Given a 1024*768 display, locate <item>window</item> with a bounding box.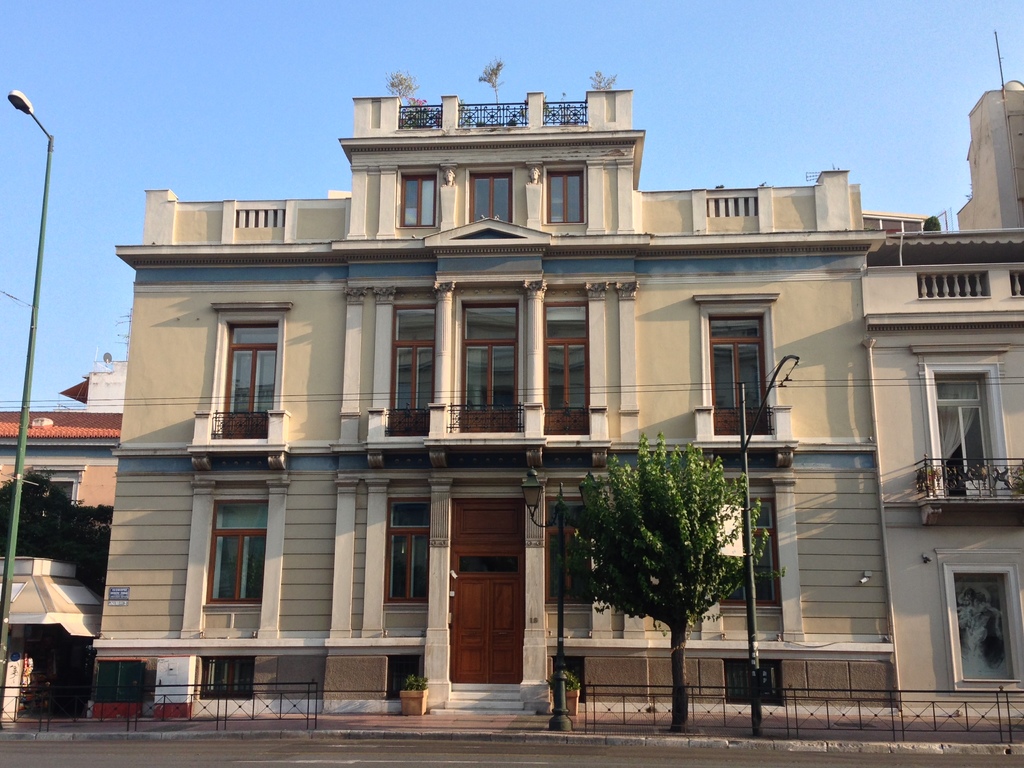
Located: [554,657,588,701].
